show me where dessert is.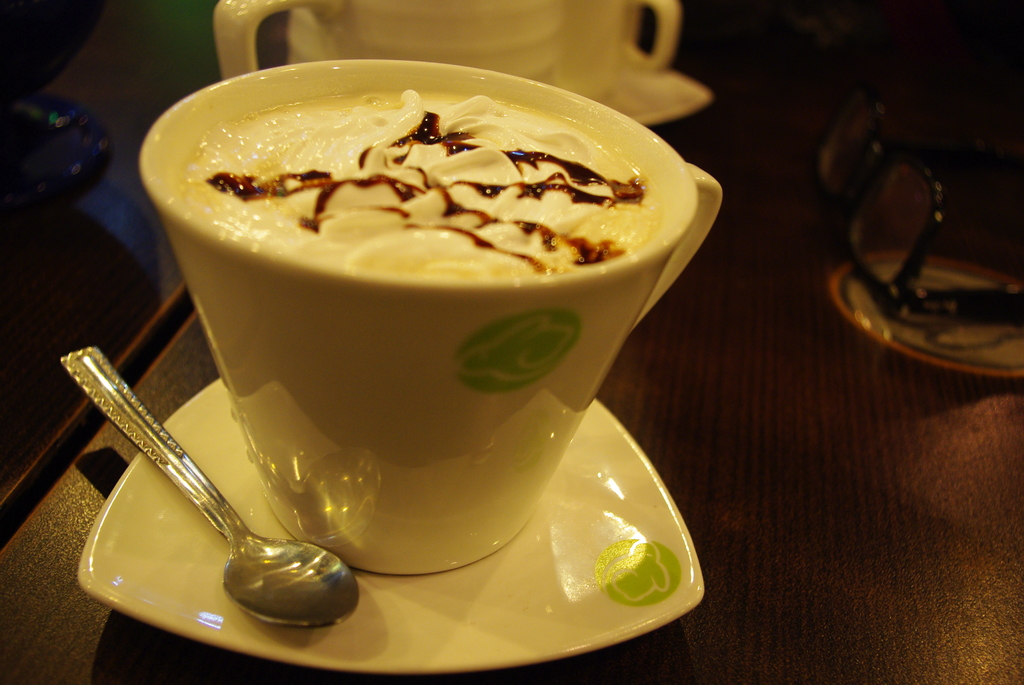
dessert is at x1=164, y1=85, x2=680, y2=288.
